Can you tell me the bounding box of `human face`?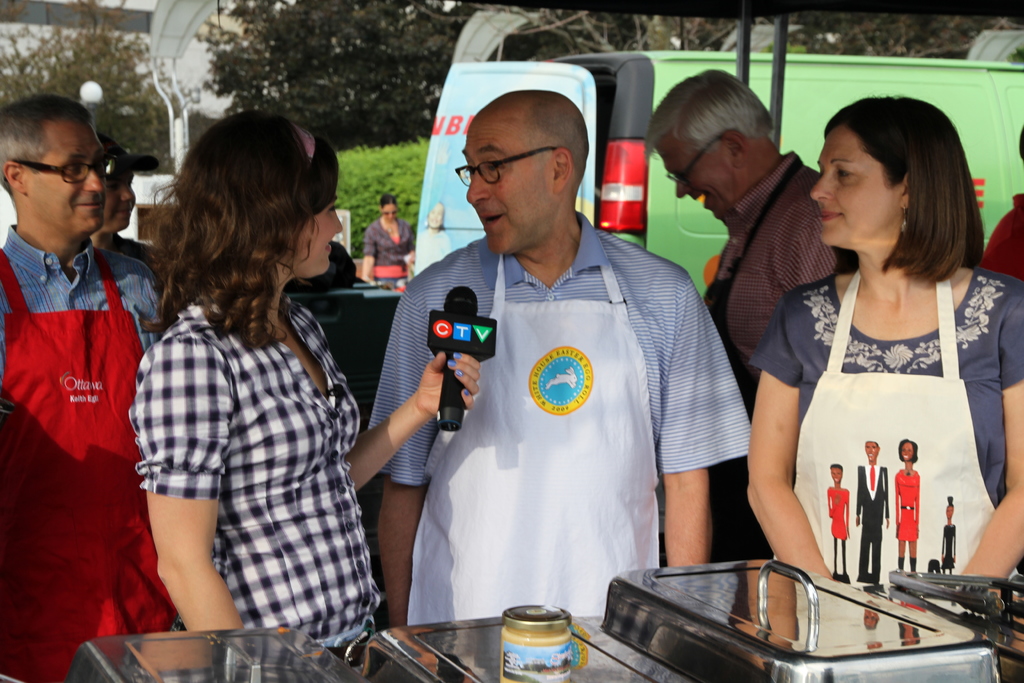
{"x1": 96, "y1": 158, "x2": 145, "y2": 229}.
